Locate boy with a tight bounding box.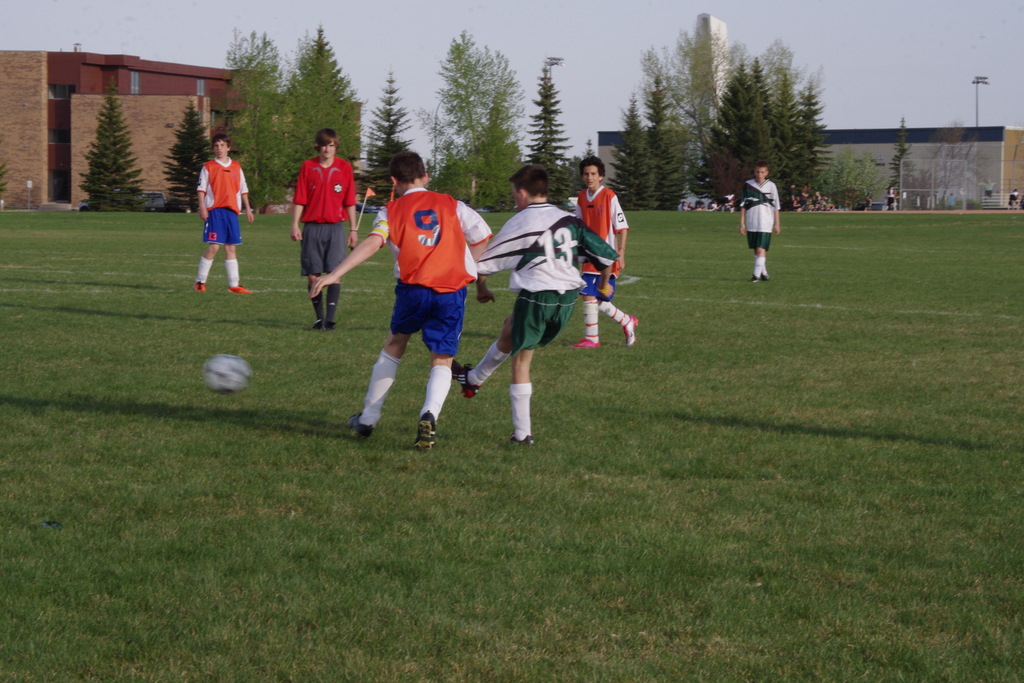
locate(288, 129, 364, 332).
